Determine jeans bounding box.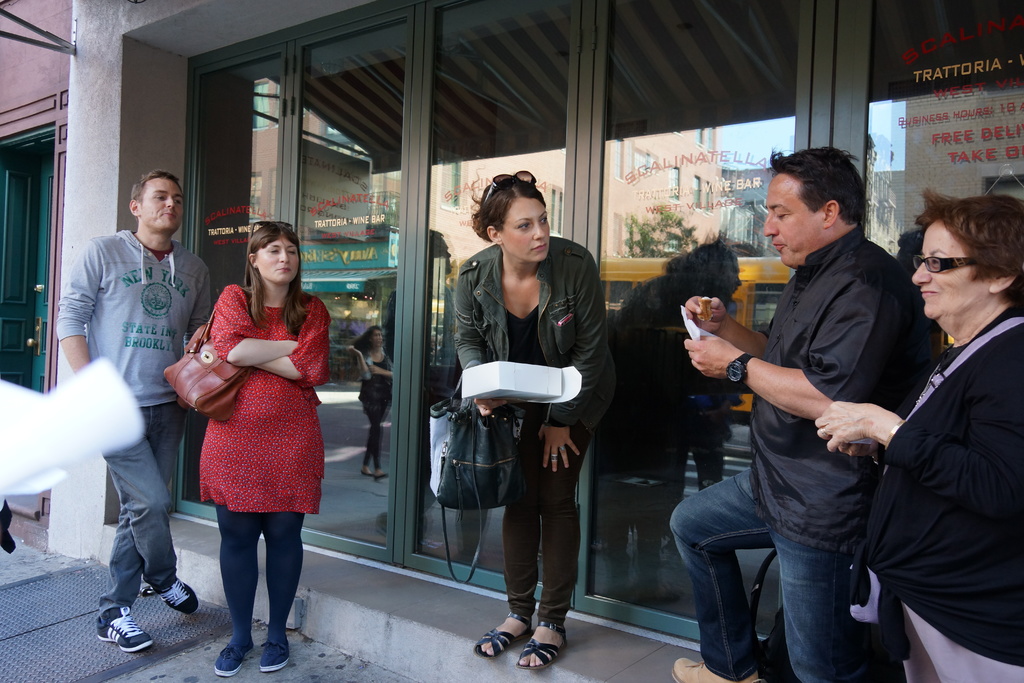
Determined: bbox=(664, 467, 854, 682).
